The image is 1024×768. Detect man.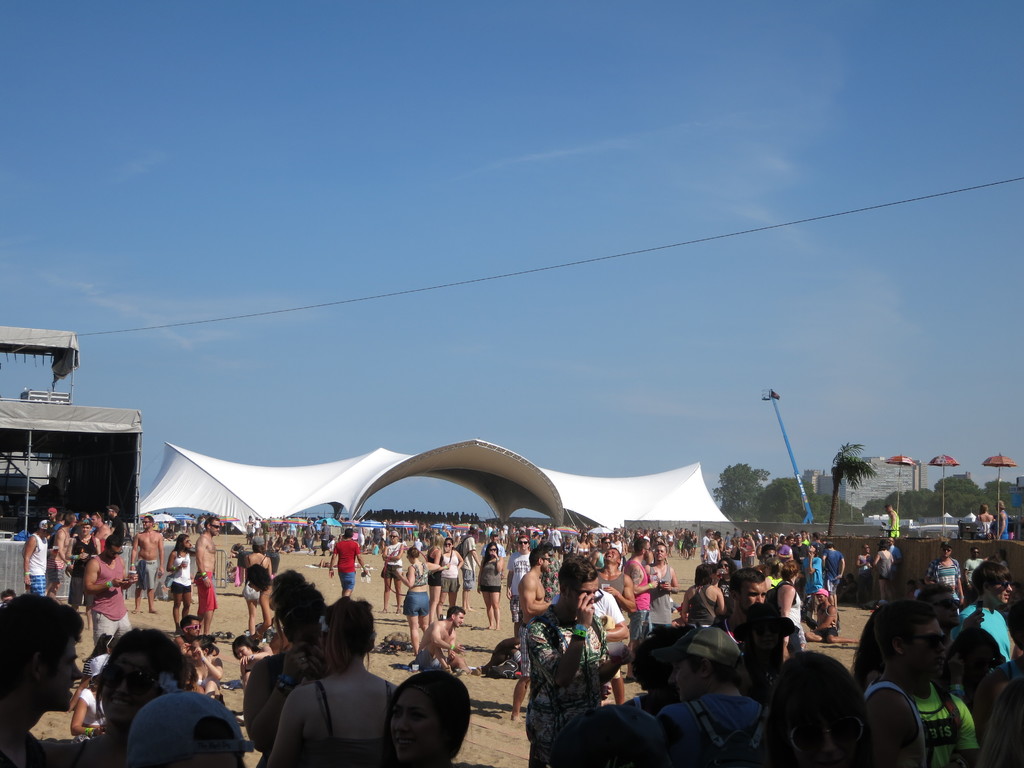
Detection: 417 606 472 674.
